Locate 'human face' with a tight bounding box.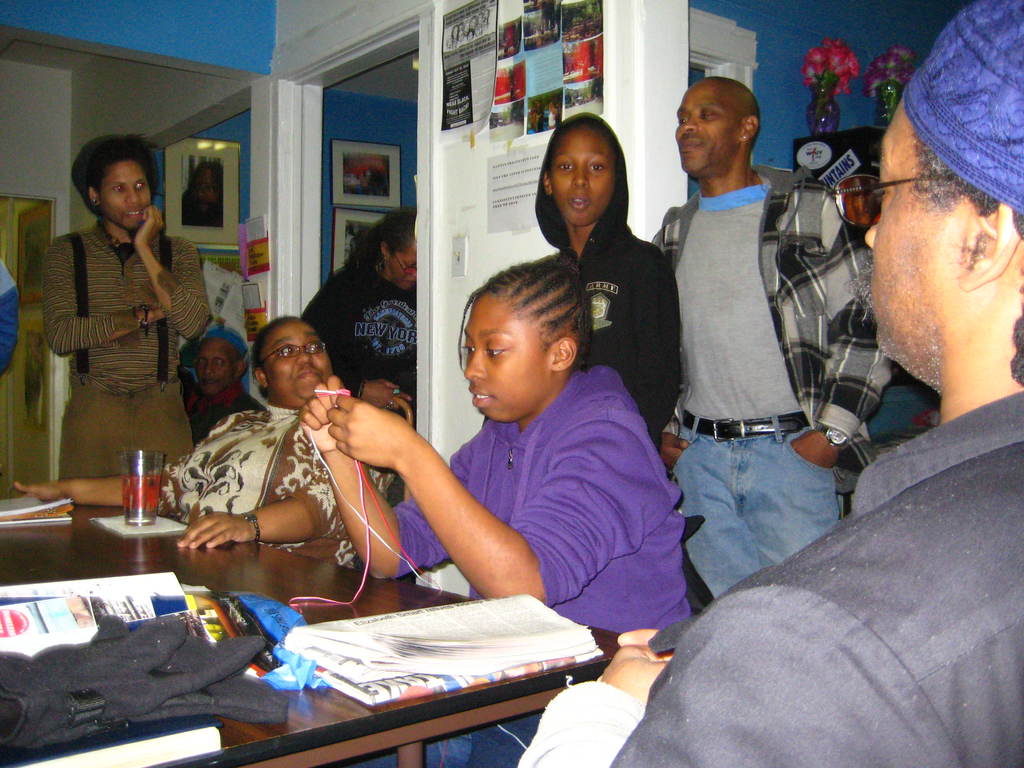
x1=548 y1=128 x2=611 y2=225.
